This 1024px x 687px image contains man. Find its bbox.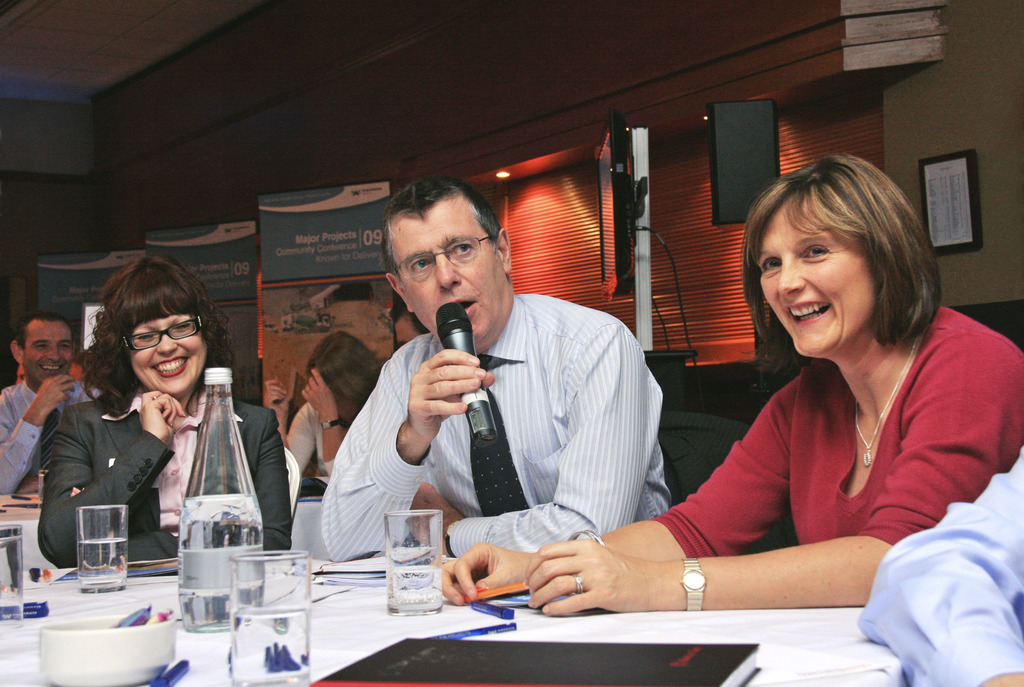
left=0, top=308, right=105, bottom=496.
